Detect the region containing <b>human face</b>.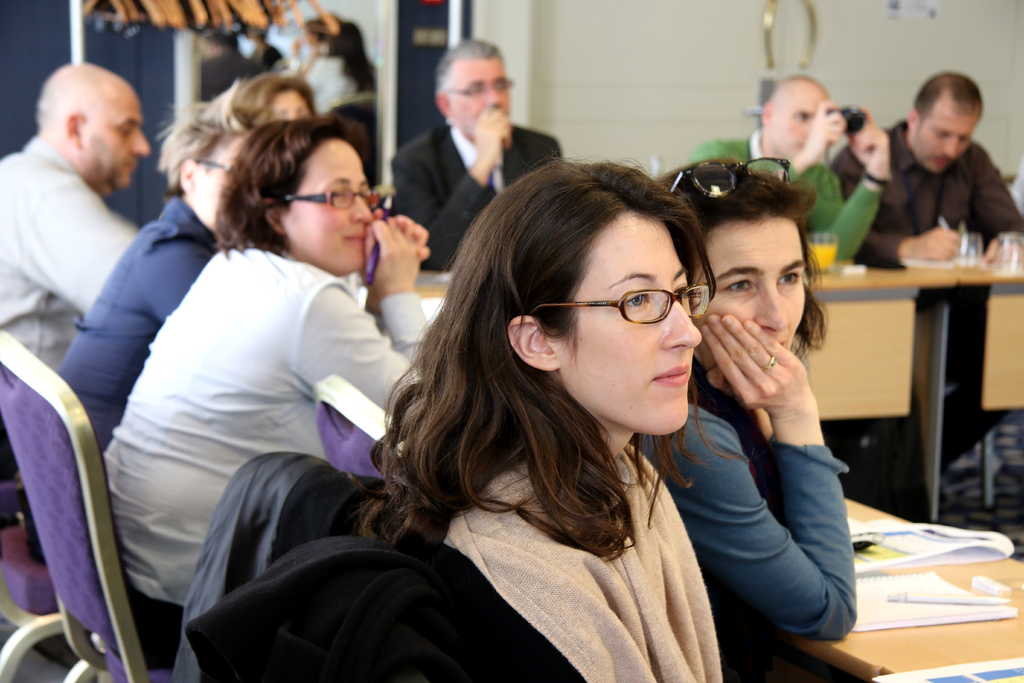
{"left": 195, "top": 131, "right": 248, "bottom": 235}.
